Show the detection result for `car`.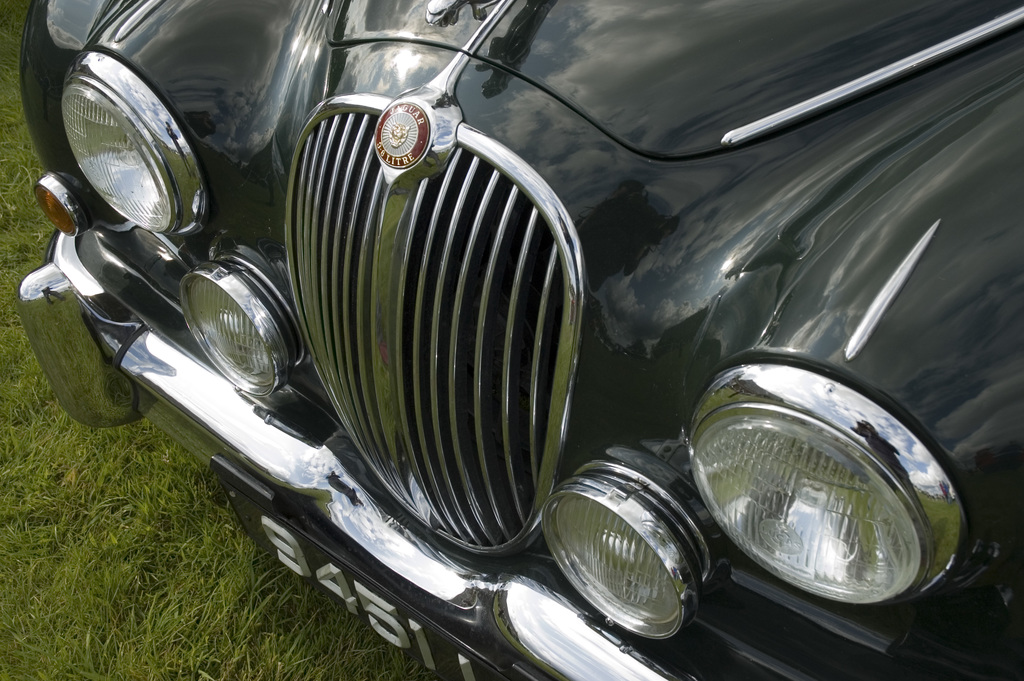
[x1=19, y1=0, x2=1023, y2=680].
